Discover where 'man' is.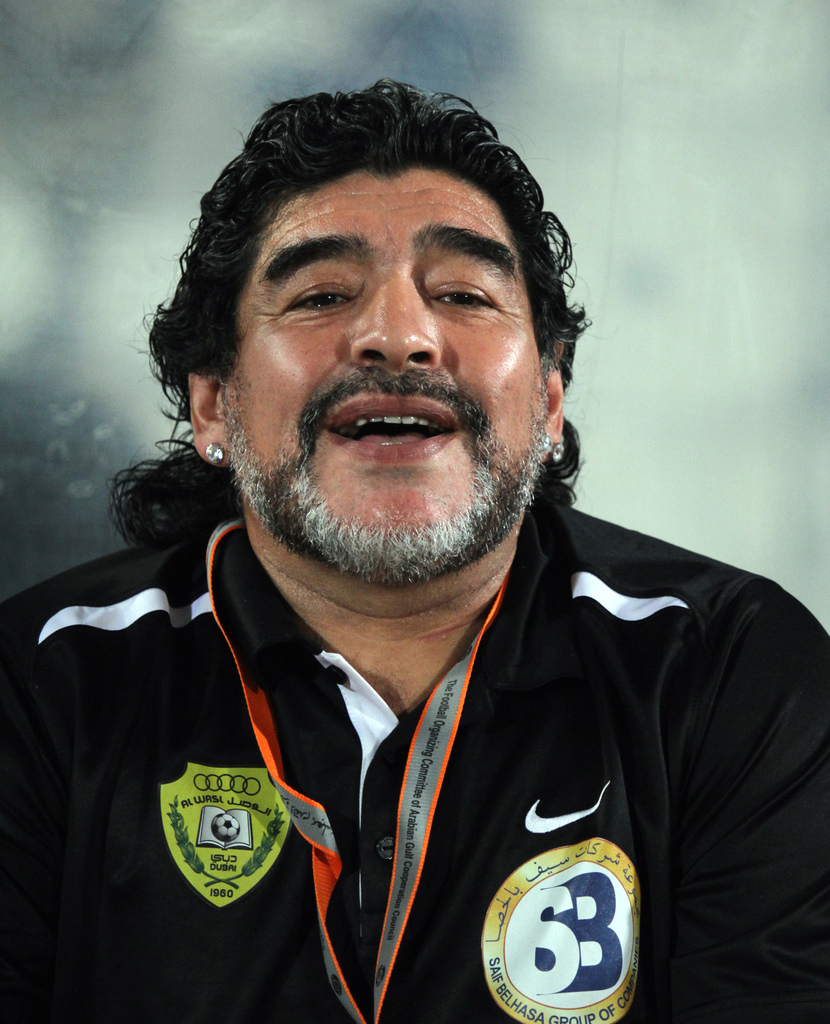
Discovered at BBox(0, 76, 829, 1023).
